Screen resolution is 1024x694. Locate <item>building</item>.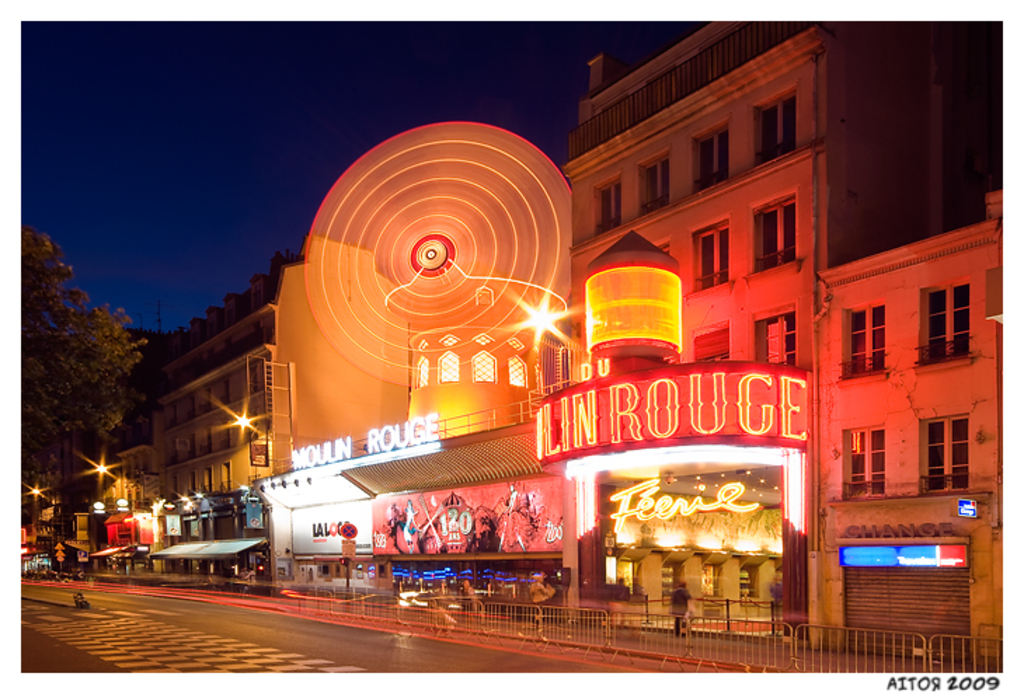
x1=534, y1=0, x2=1023, y2=667.
